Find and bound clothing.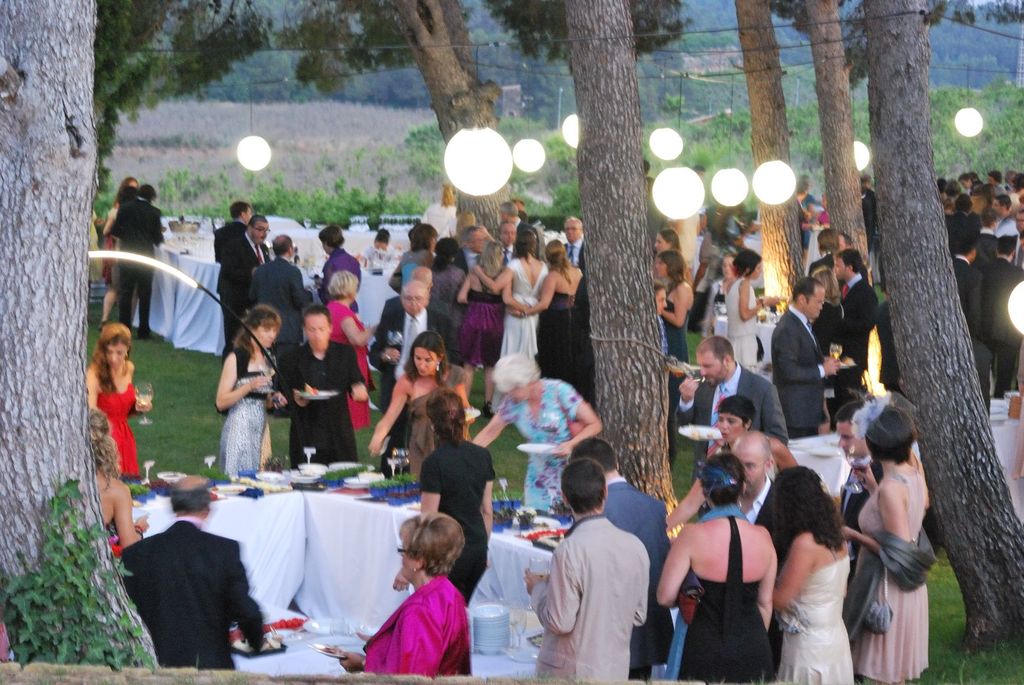
Bound: x1=87, y1=370, x2=140, y2=484.
